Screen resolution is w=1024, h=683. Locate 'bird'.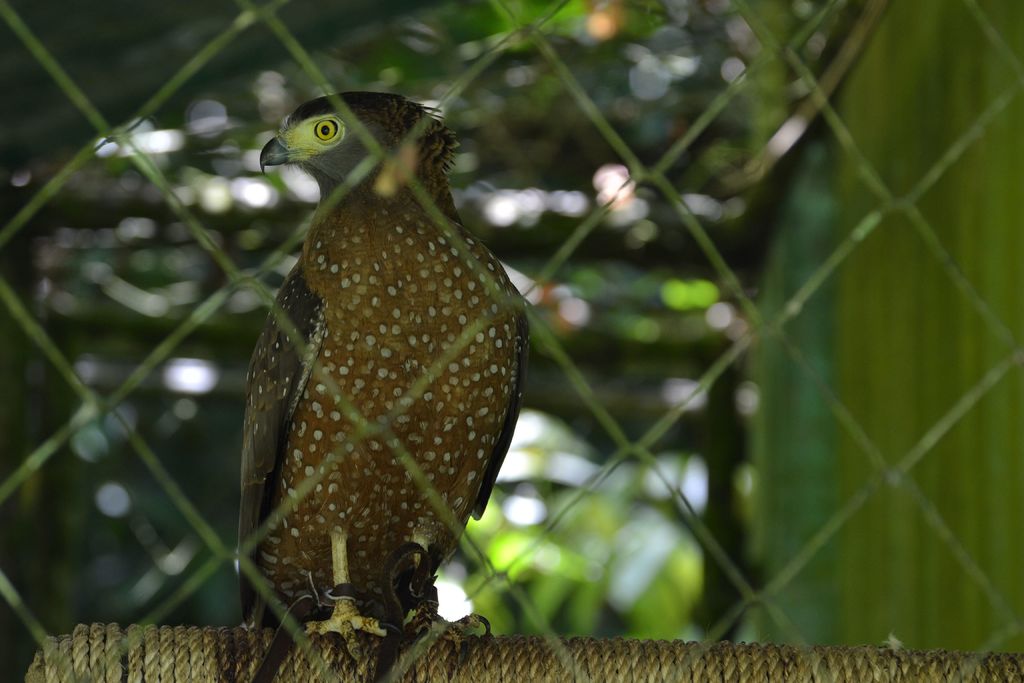
{"x1": 209, "y1": 83, "x2": 509, "y2": 648}.
